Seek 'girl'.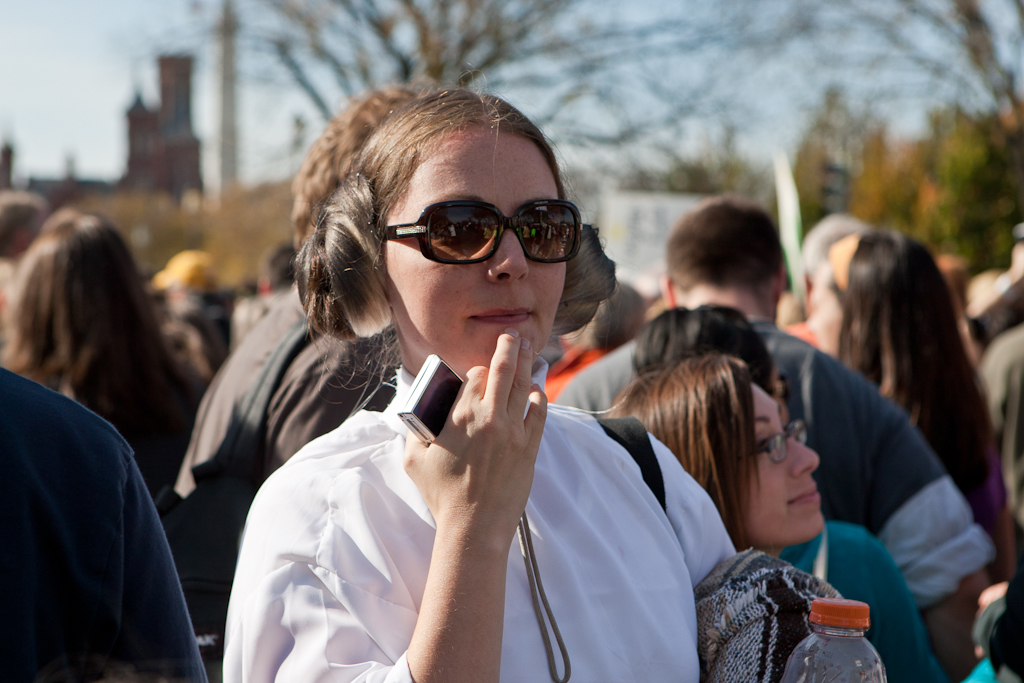
Rect(800, 230, 1011, 577).
